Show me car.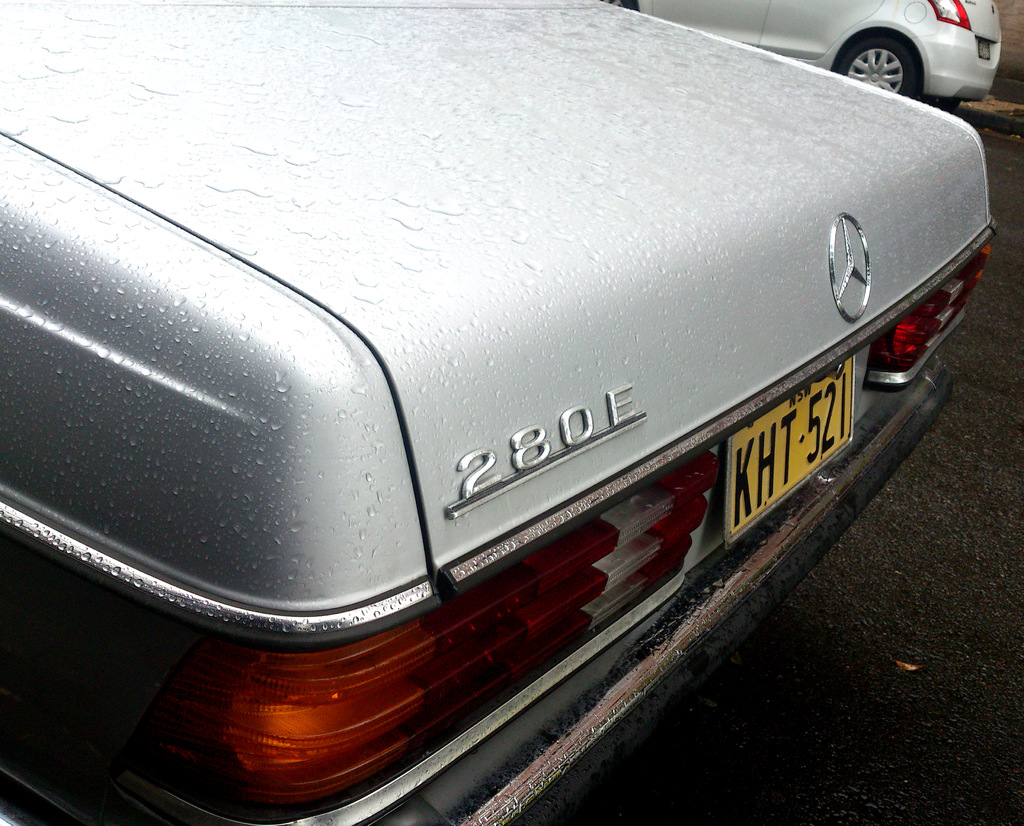
car is here: [left=611, top=0, right=1002, bottom=111].
